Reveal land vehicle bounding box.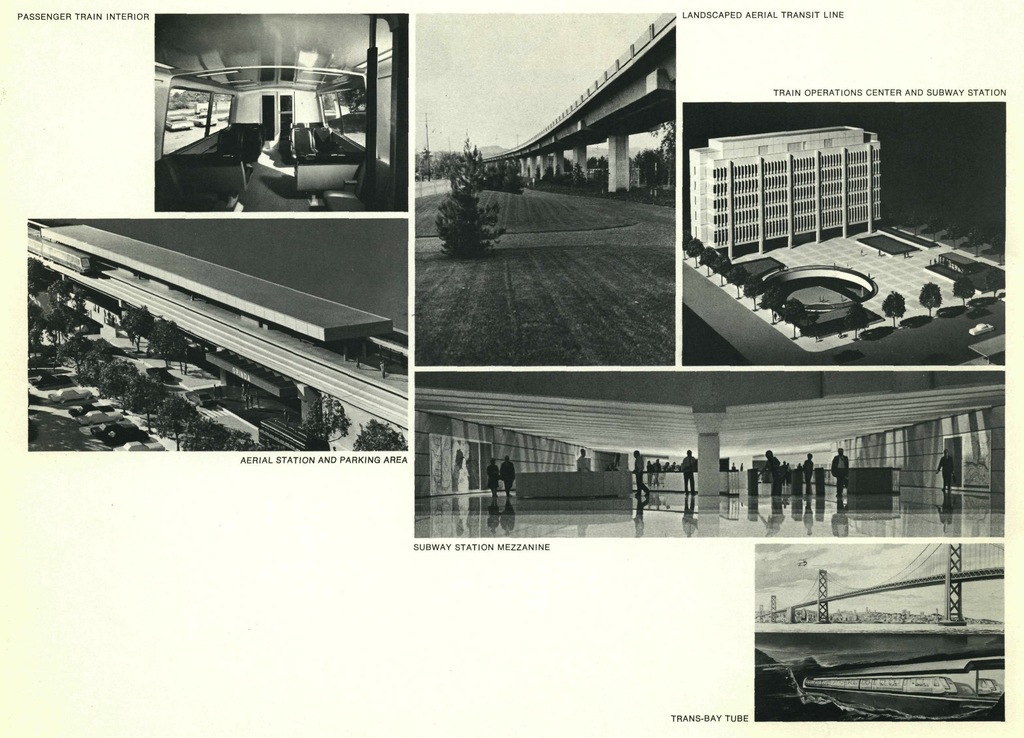
Revealed: [left=28, top=352, right=44, bottom=359].
